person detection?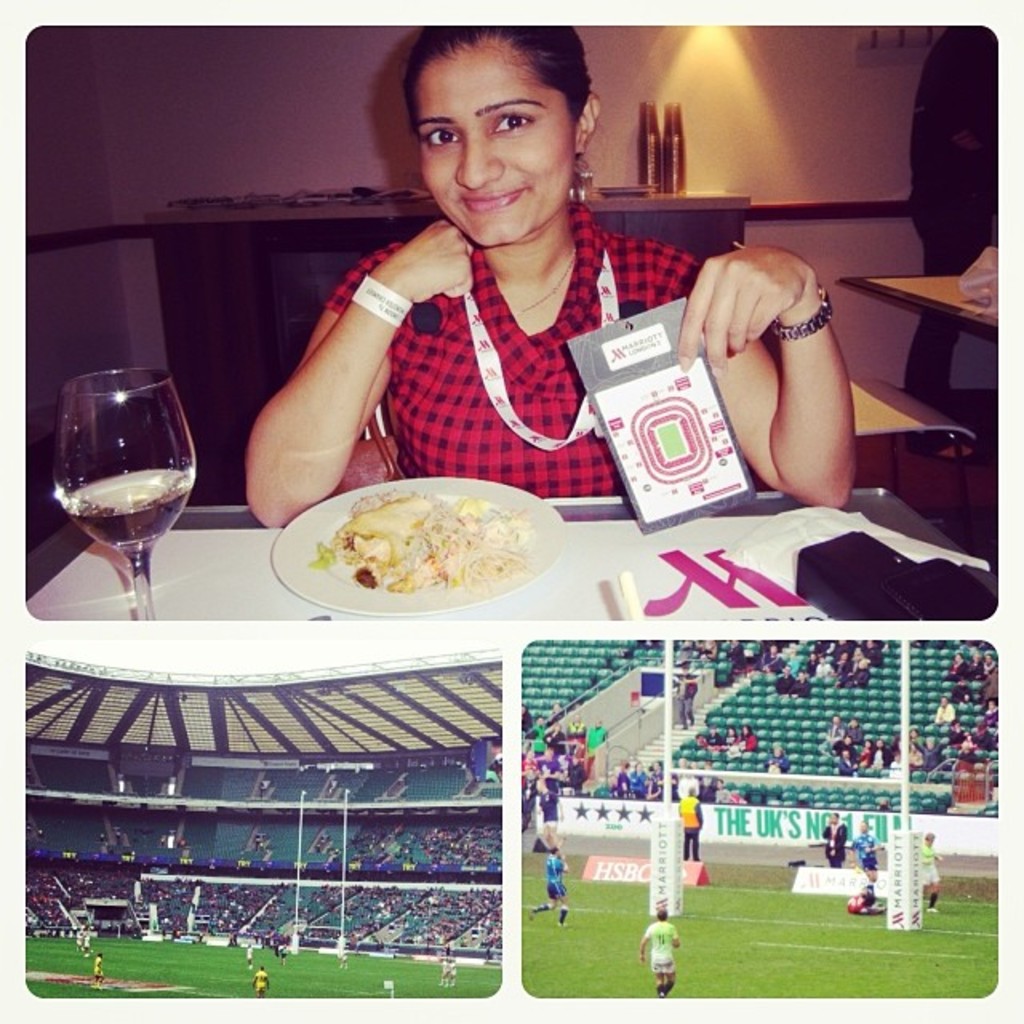
245, 21, 861, 522
